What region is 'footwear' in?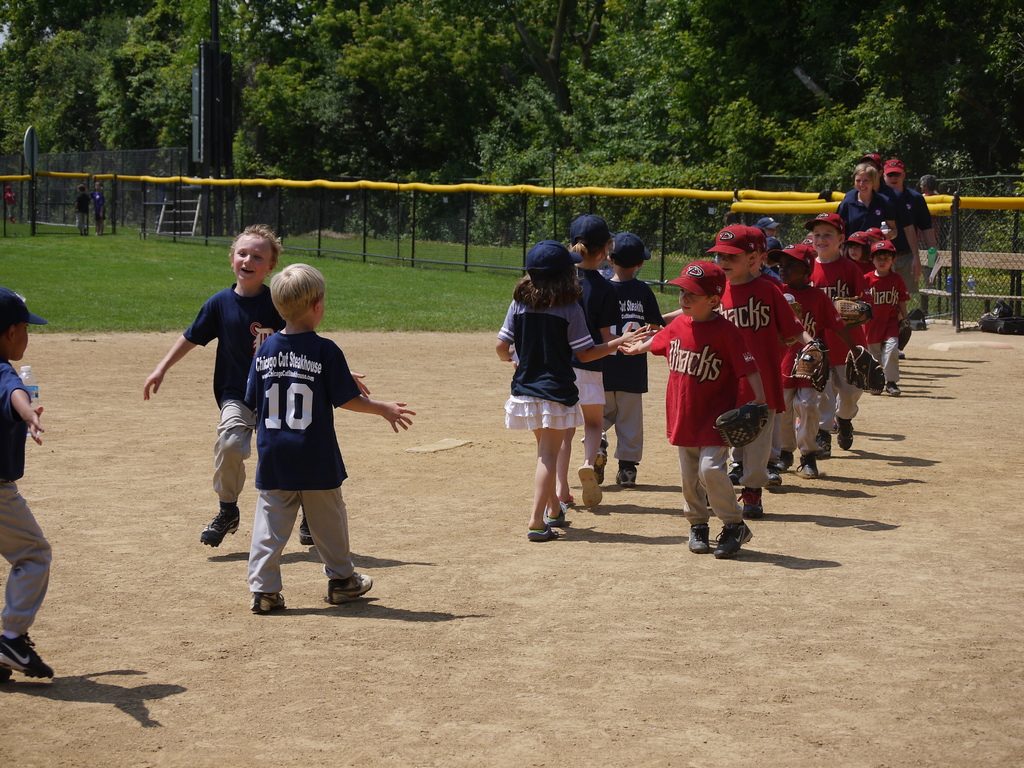
246, 590, 283, 611.
